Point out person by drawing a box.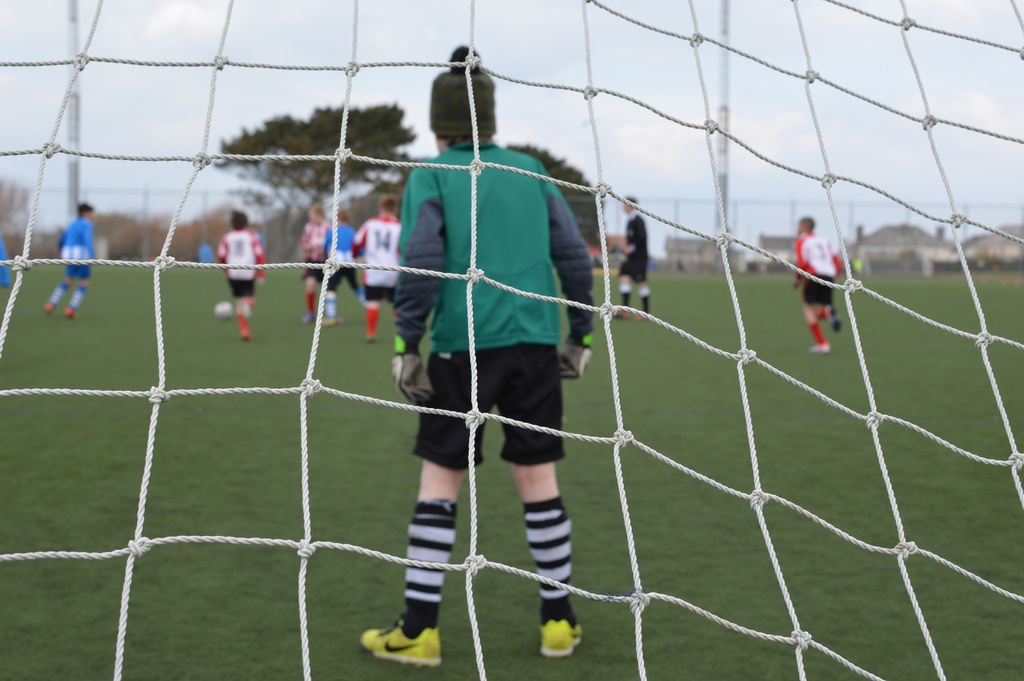
{"x1": 323, "y1": 209, "x2": 358, "y2": 325}.
